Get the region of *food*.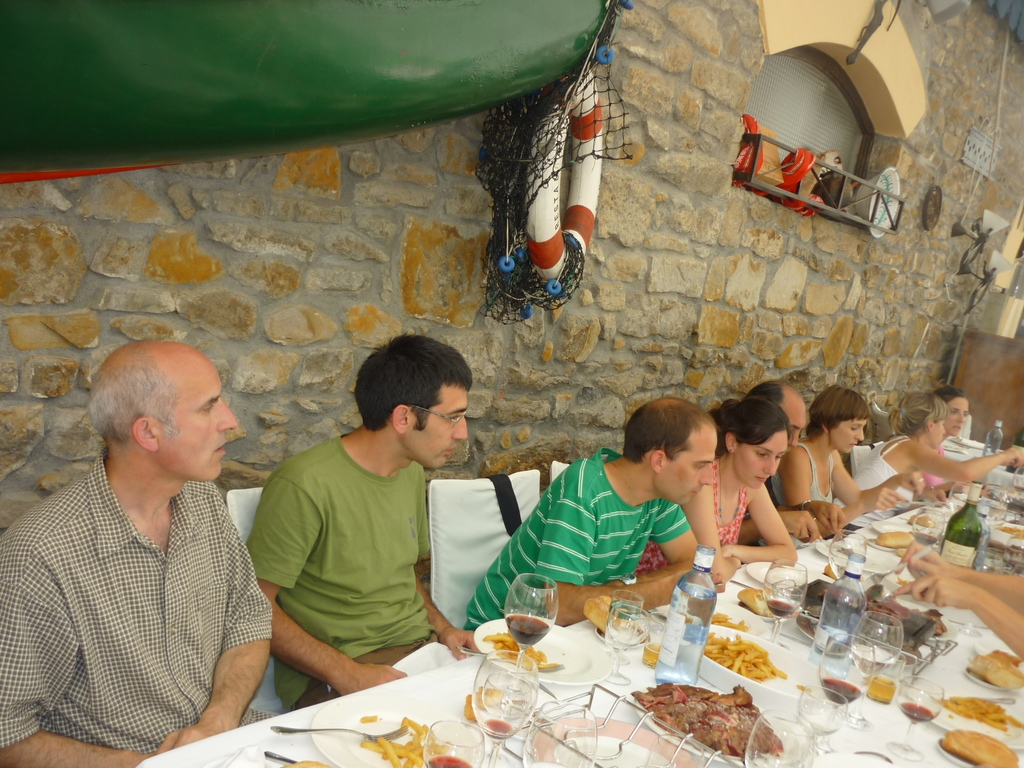
locate(737, 586, 771, 612).
